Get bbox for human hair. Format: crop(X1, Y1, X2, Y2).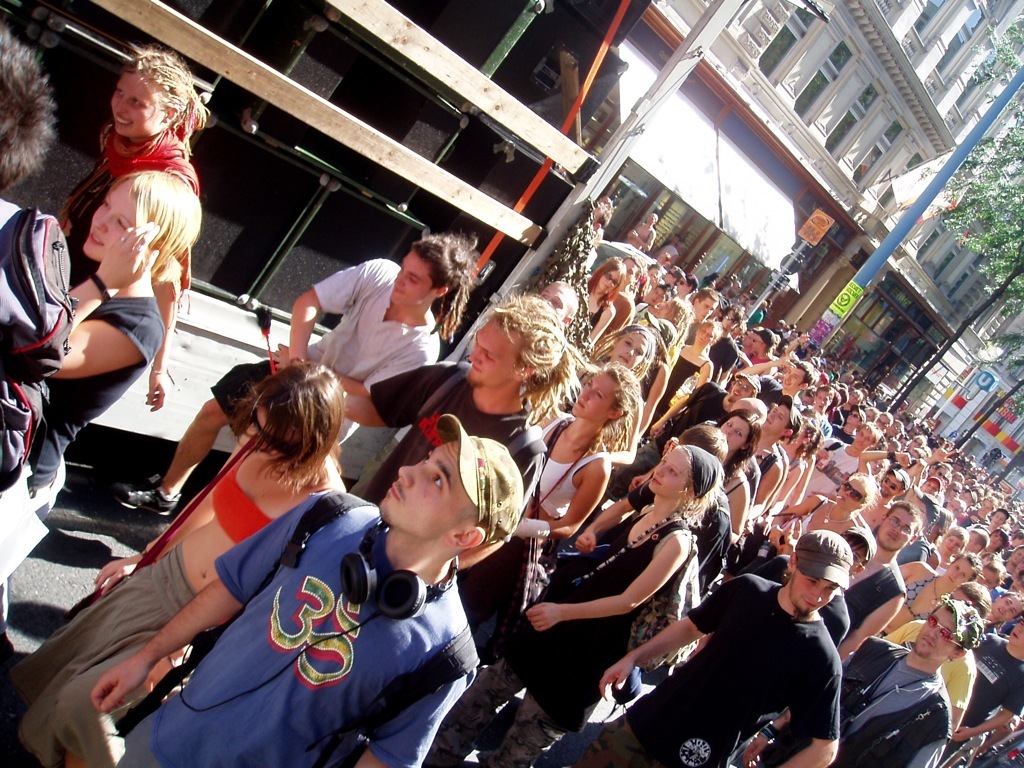
crop(415, 229, 478, 343).
